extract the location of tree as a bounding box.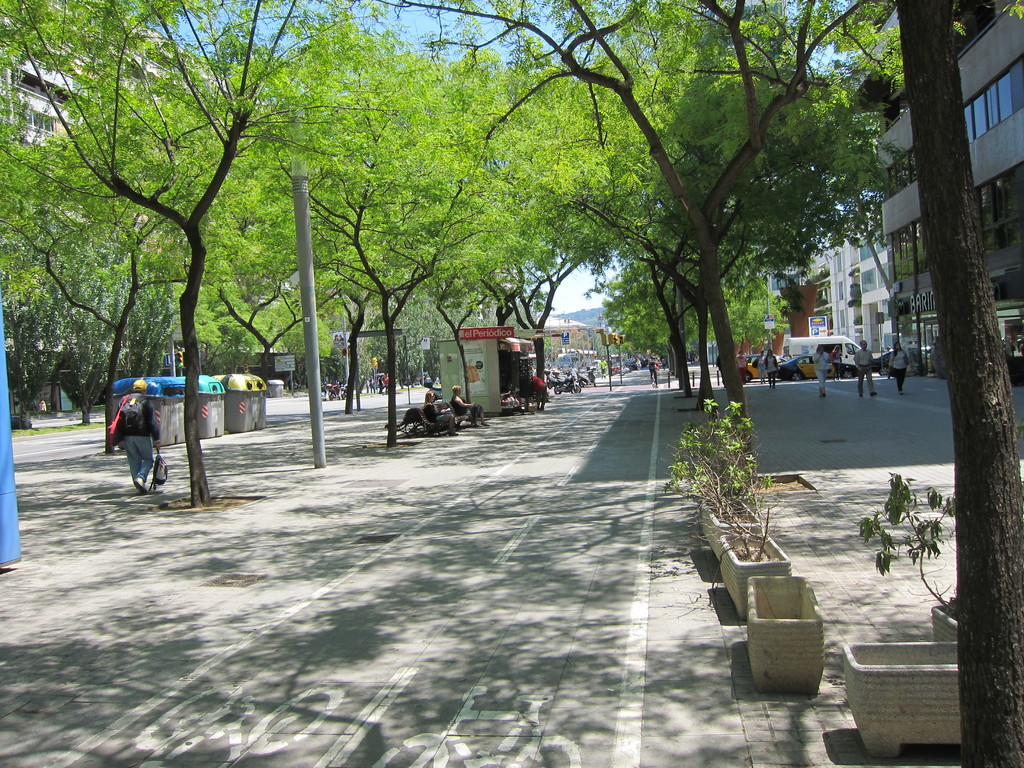
312, 45, 486, 415.
